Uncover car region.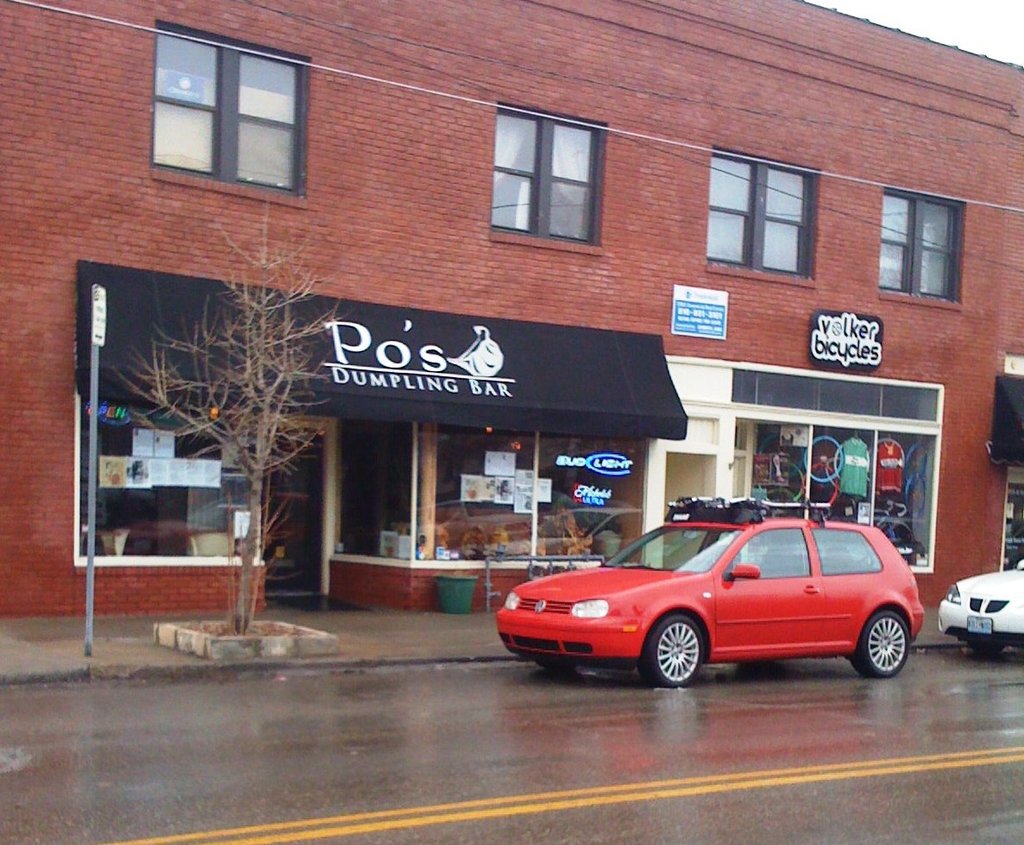
Uncovered: left=500, top=500, right=943, bottom=695.
